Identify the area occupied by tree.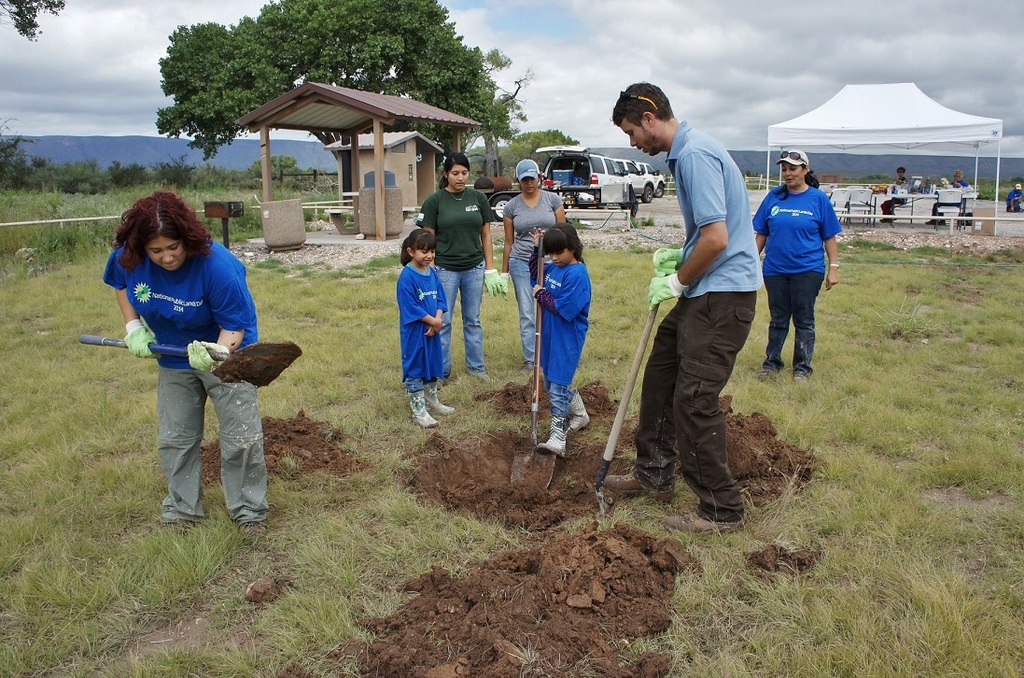
Area: {"x1": 512, "y1": 132, "x2": 572, "y2": 162}.
